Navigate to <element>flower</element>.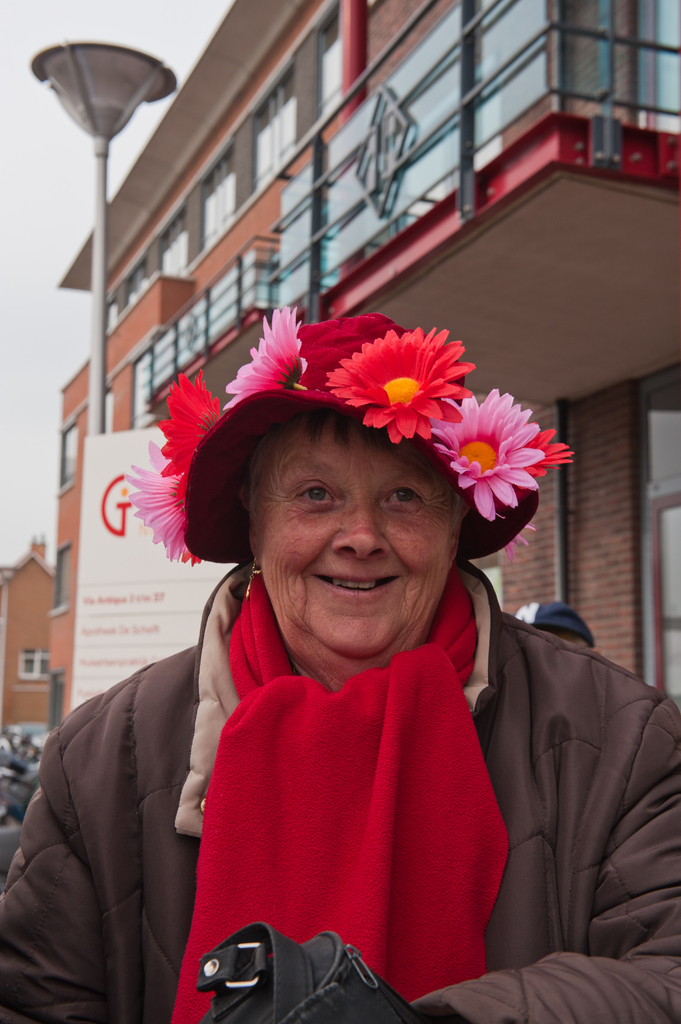
Navigation target: x1=295 y1=297 x2=403 y2=409.
